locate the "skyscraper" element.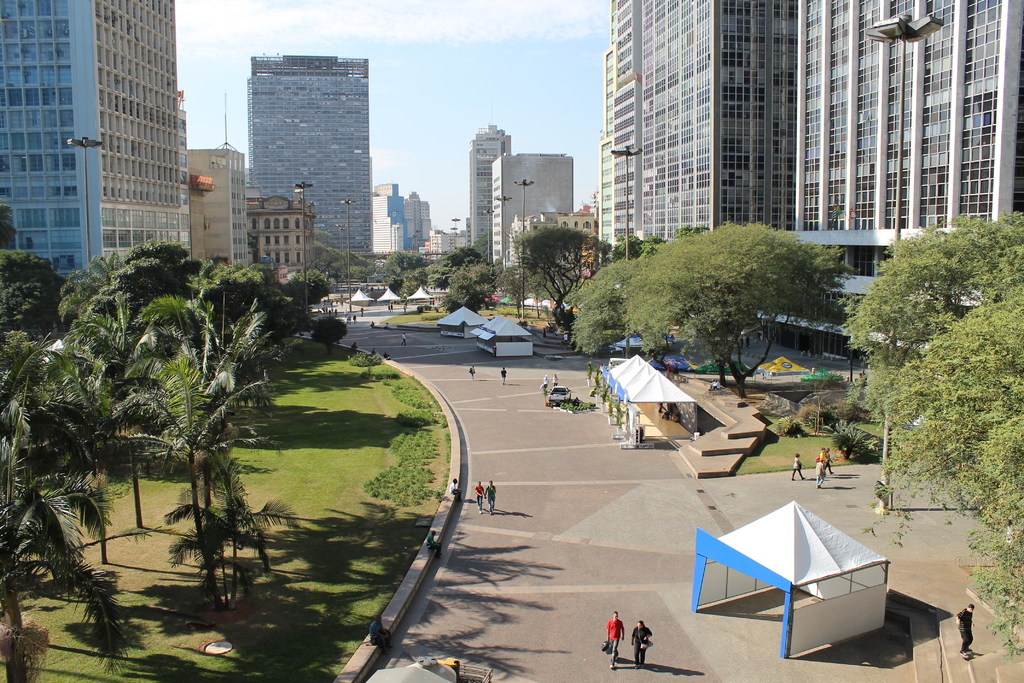
Element bbox: bbox=[470, 125, 513, 263].
